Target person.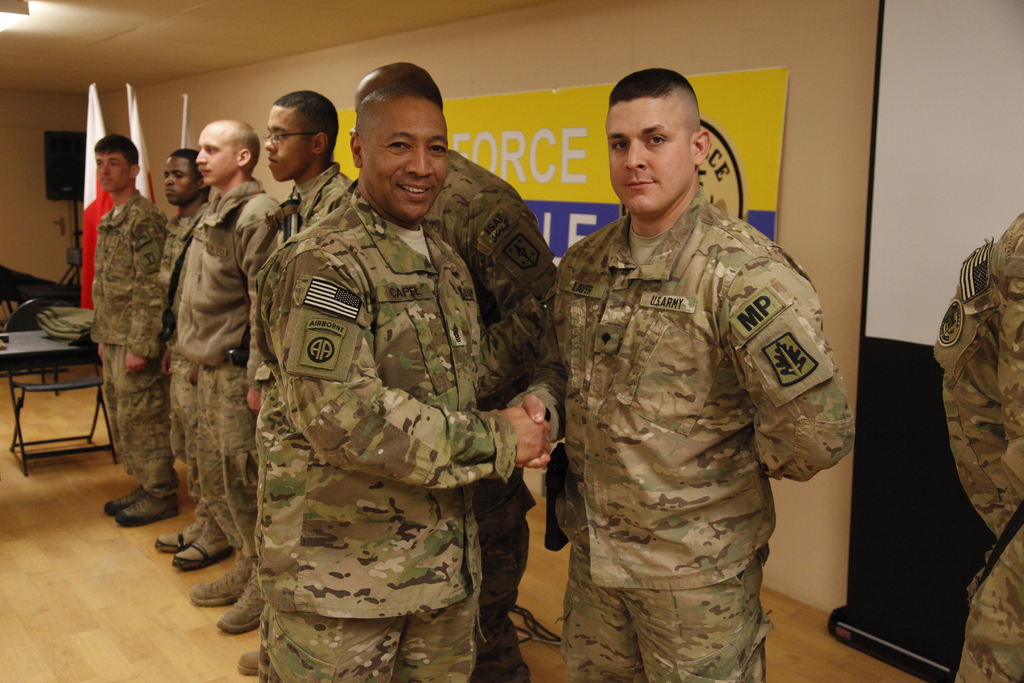
Target region: [172,115,282,634].
